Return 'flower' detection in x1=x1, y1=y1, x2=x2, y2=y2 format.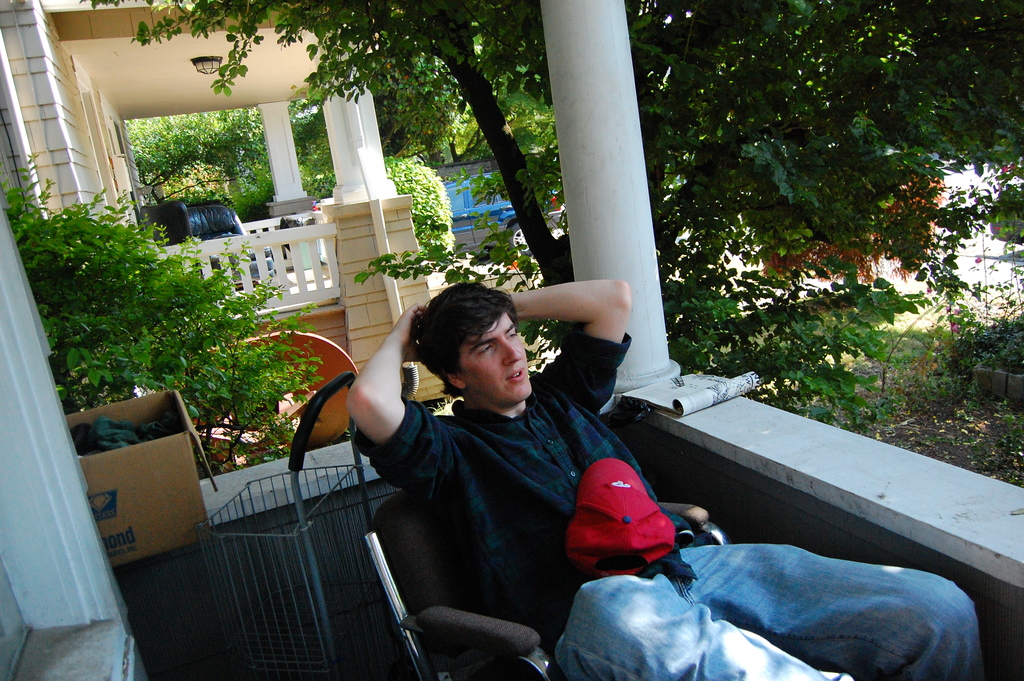
x1=504, y1=258, x2=524, y2=271.
